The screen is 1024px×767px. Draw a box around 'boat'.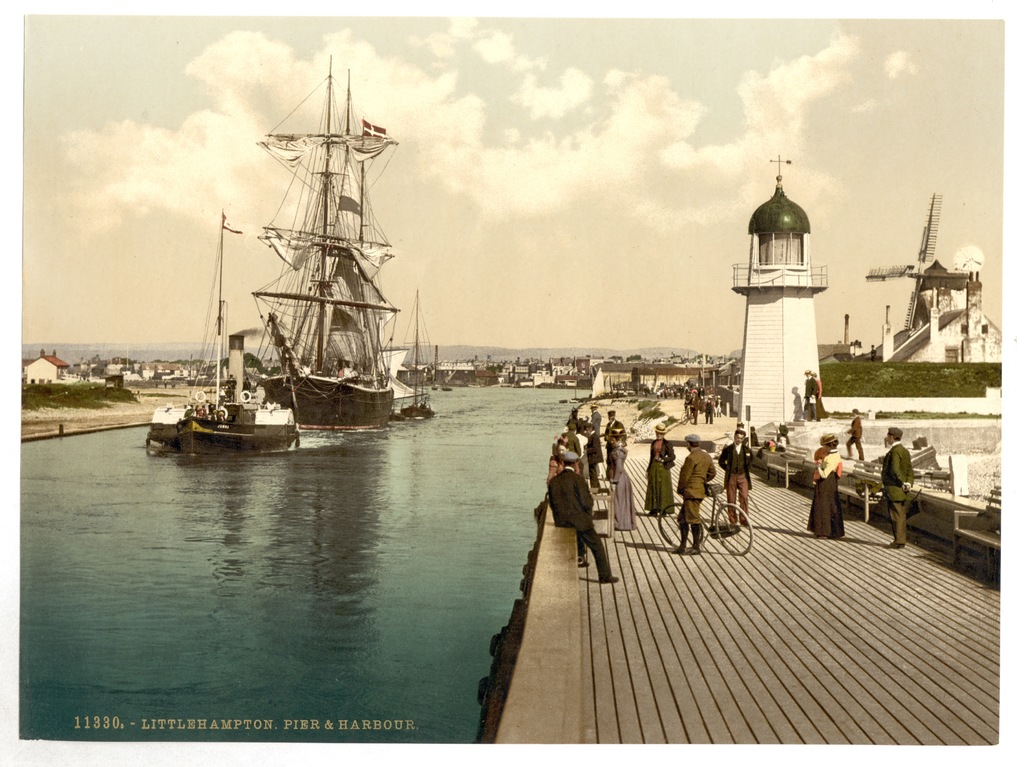
<region>180, 208, 307, 458</region>.
